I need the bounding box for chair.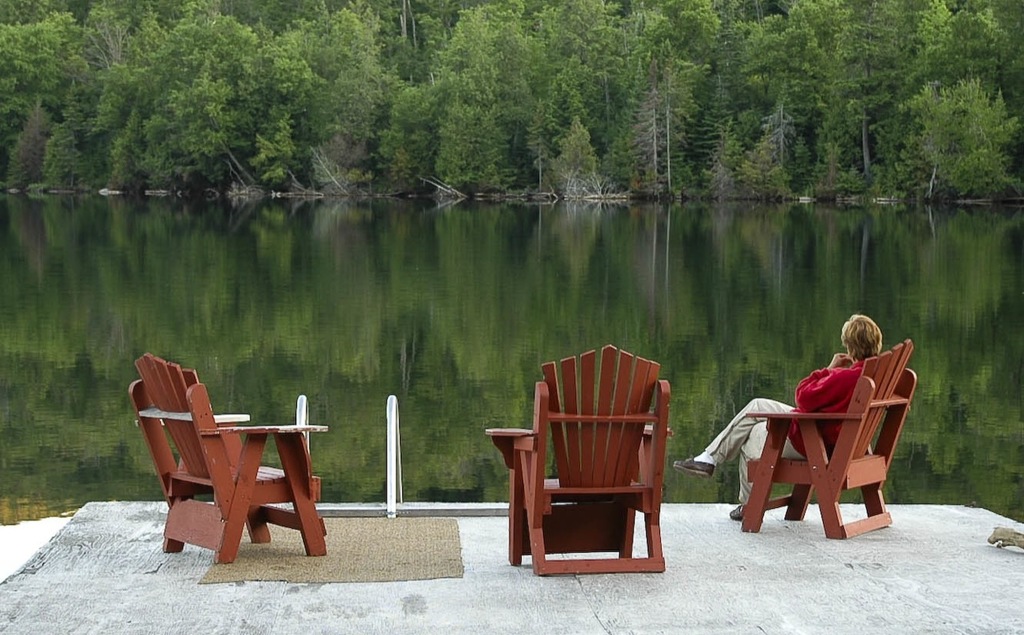
Here it is: [x1=122, y1=350, x2=329, y2=569].
